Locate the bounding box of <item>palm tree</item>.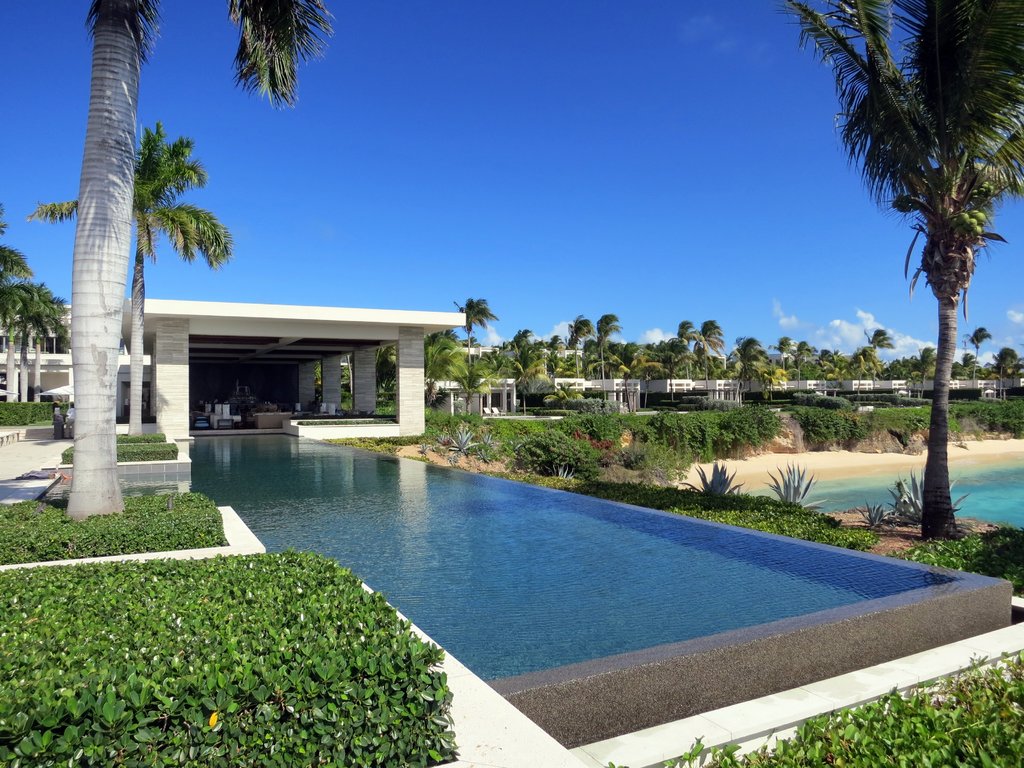
Bounding box: left=733, top=334, right=771, bottom=389.
